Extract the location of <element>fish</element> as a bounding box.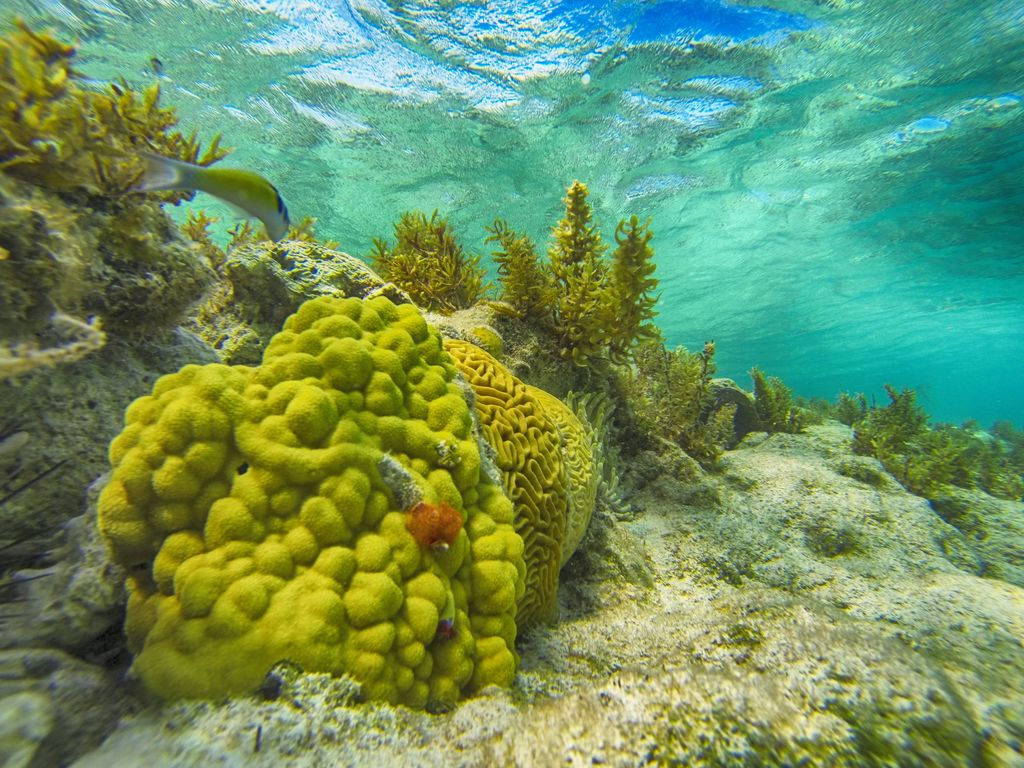
region(700, 382, 776, 450).
